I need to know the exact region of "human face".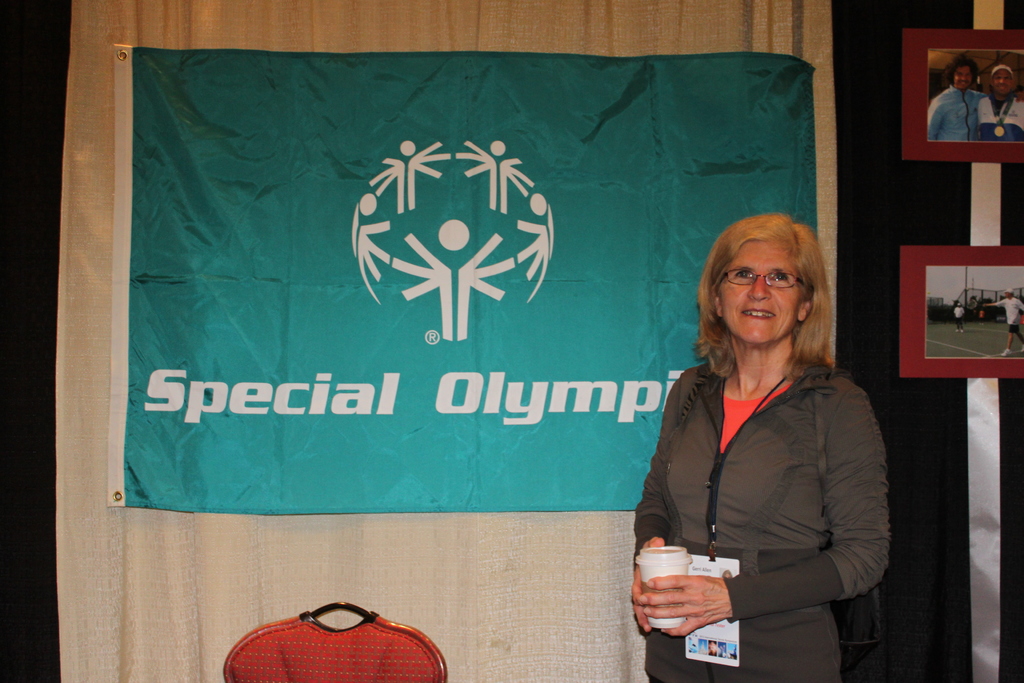
Region: 997:70:1011:94.
